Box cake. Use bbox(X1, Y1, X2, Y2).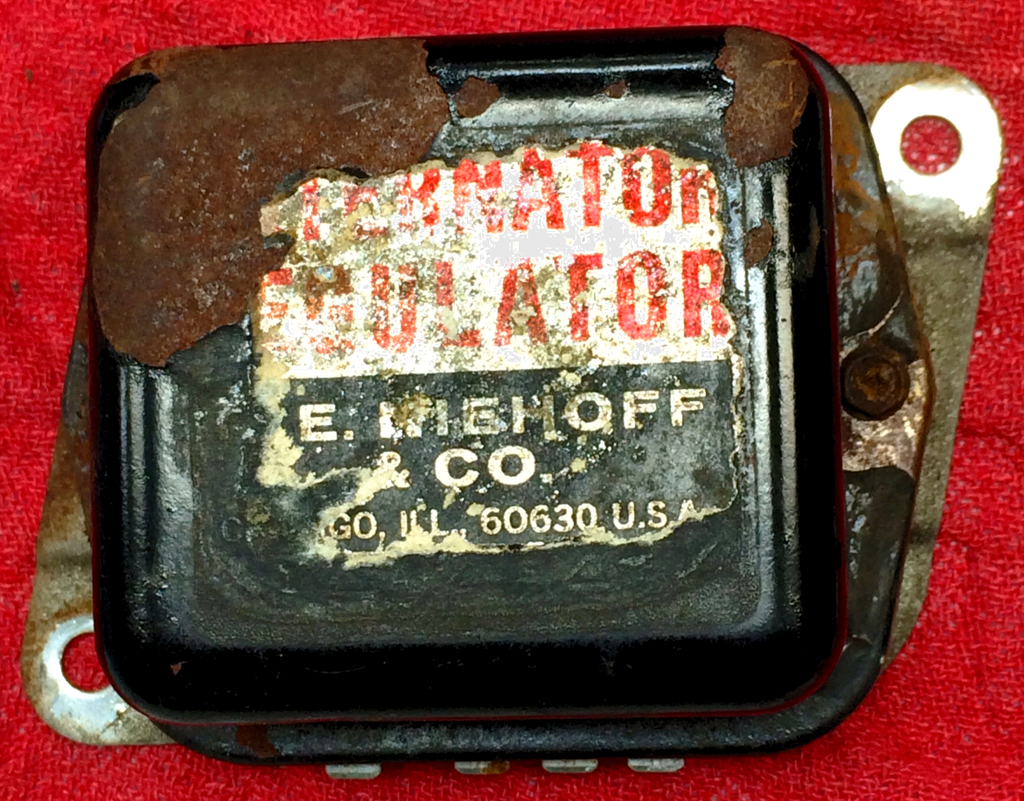
bbox(93, 36, 847, 728).
